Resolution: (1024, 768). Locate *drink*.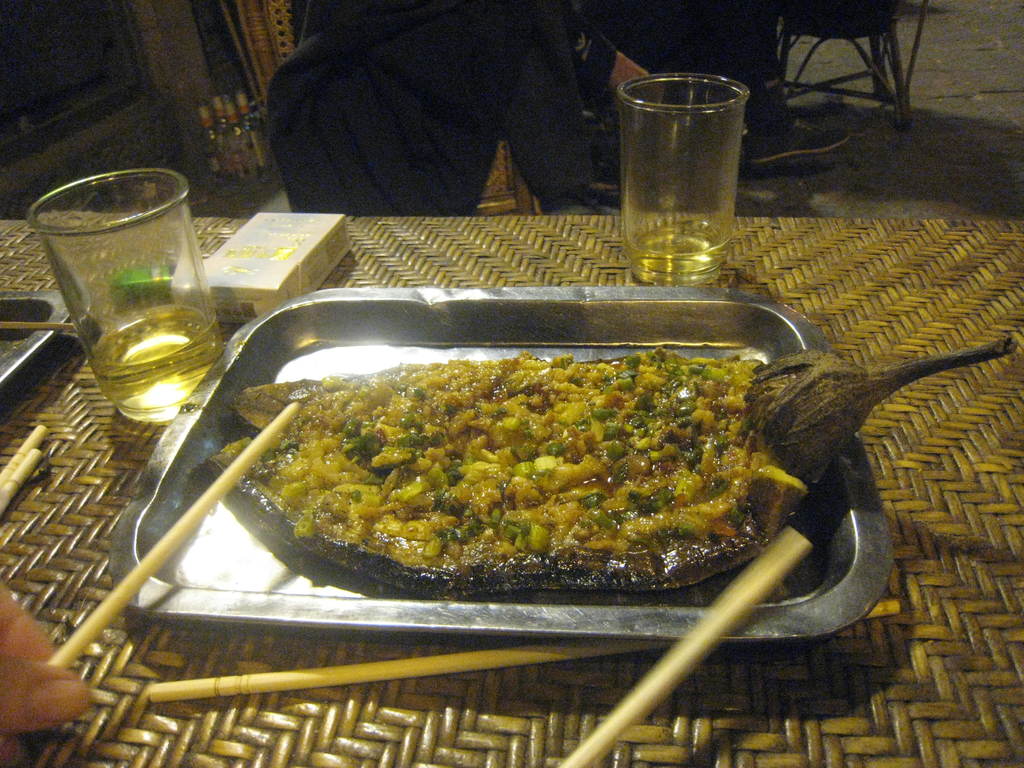
bbox(90, 303, 230, 431).
